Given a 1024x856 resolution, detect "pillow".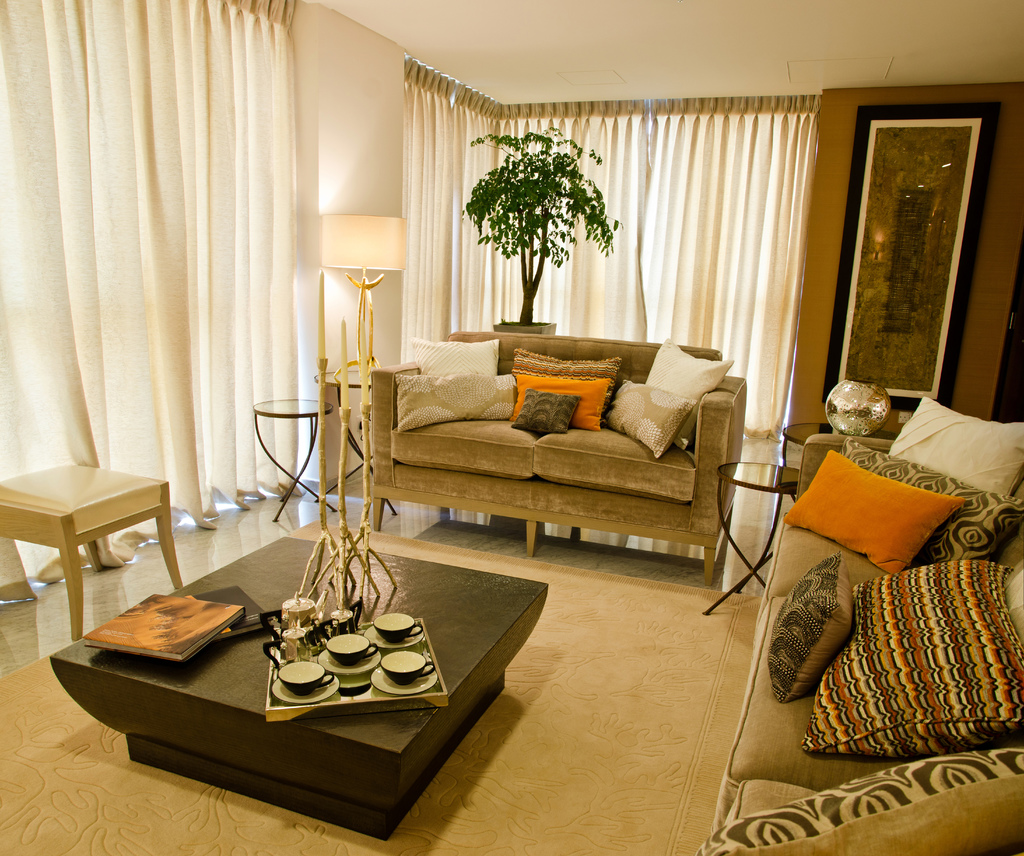
<box>401,340,499,369</box>.
